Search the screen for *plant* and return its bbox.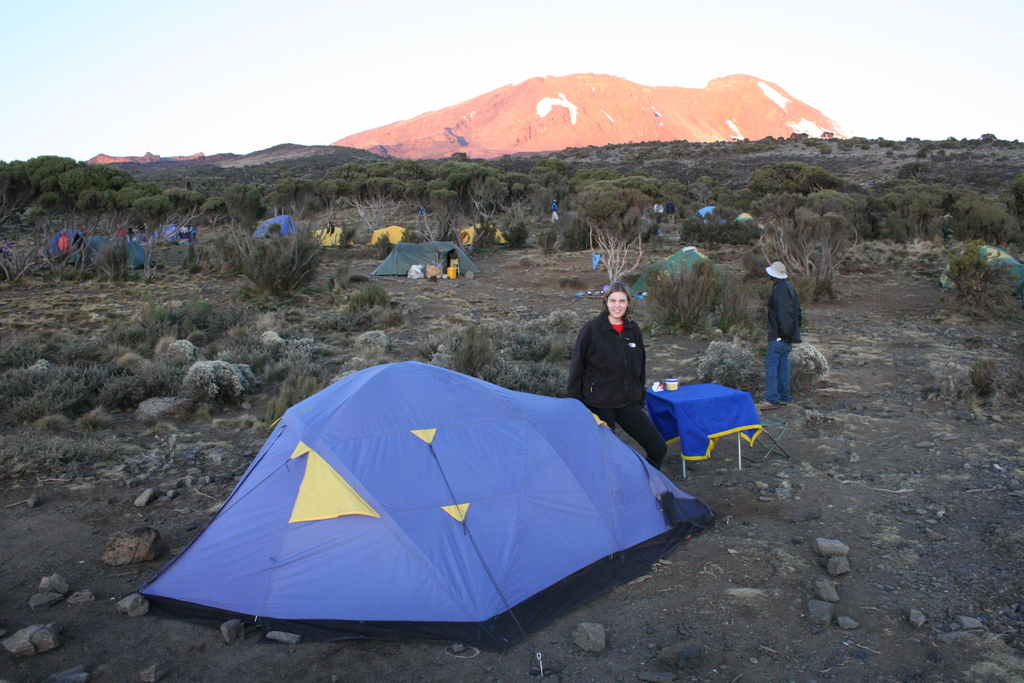
Found: [left=777, top=546, right=811, bottom=566].
